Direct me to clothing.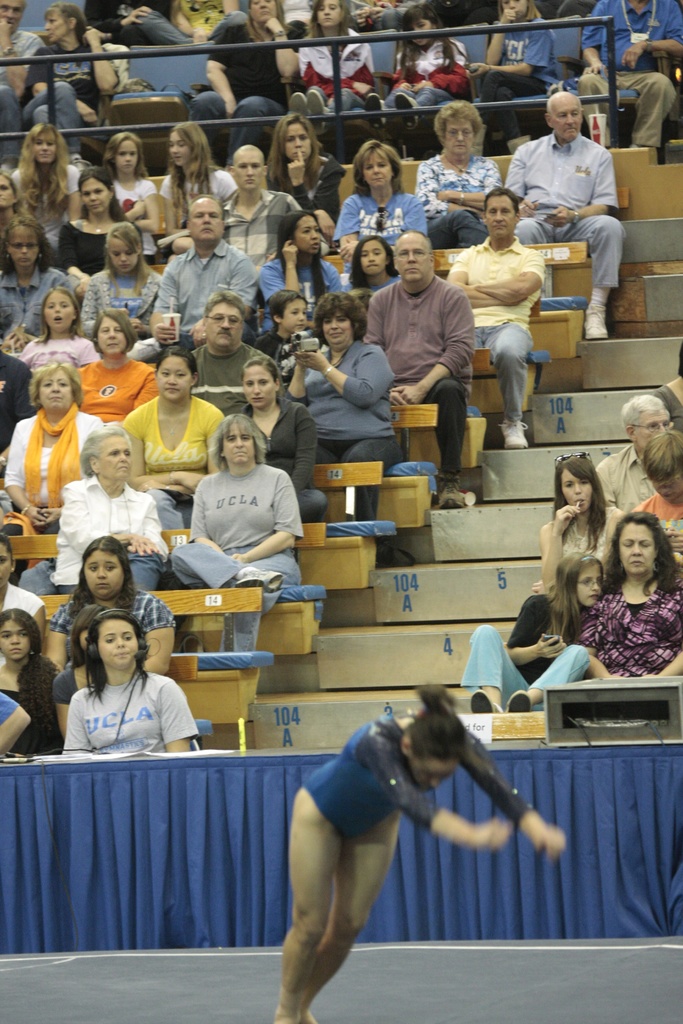
Direction: select_region(0, 403, 106, 538).
